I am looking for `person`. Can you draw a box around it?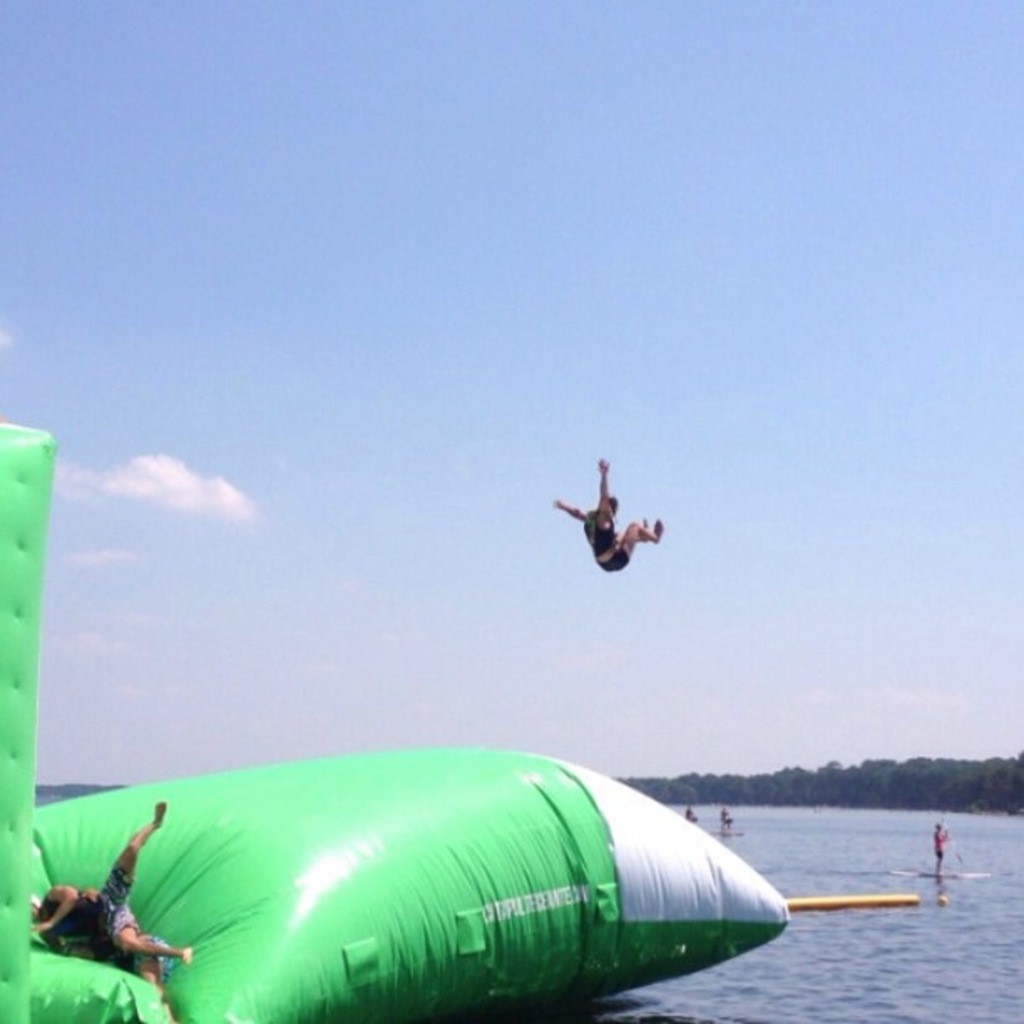
Sure, the bounding box is left=30, top=785, right=202, bottom=975.
